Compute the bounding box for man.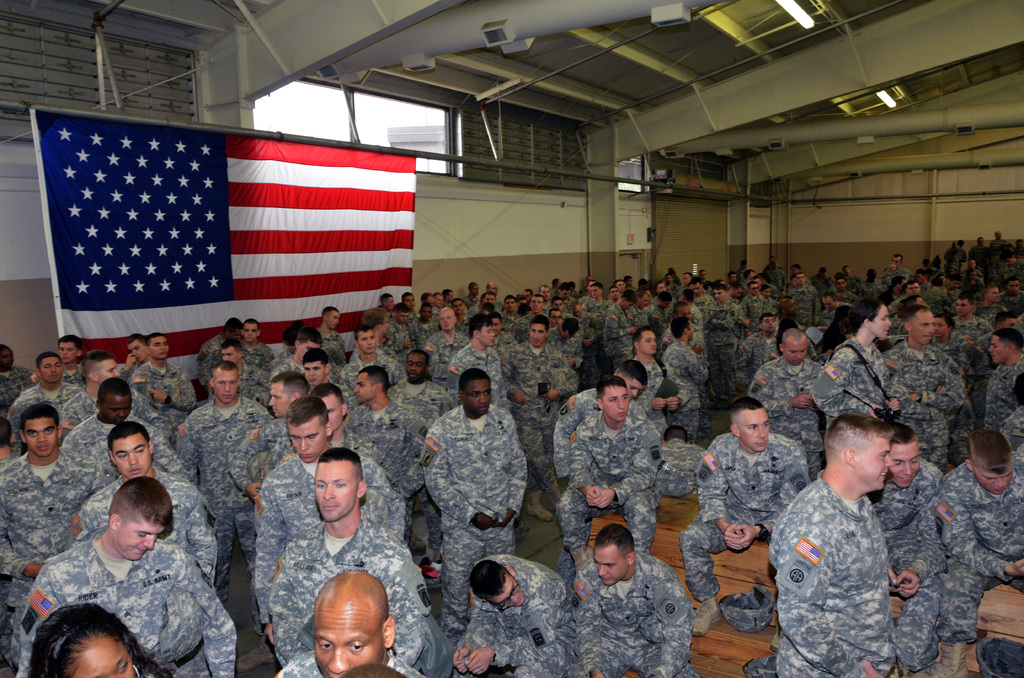
BBox(388, 347, 453, 423).
